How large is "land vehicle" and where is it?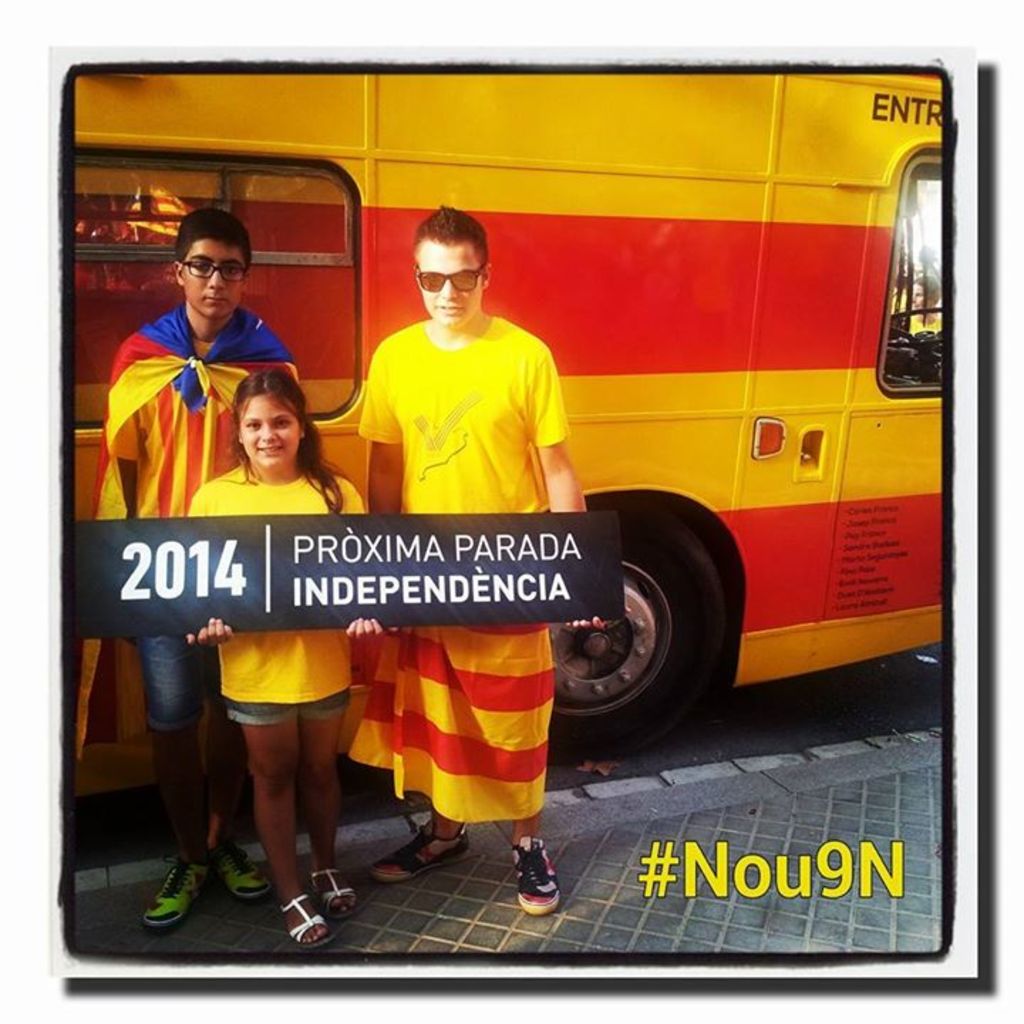
Bounding box: 75,71,944,796.
